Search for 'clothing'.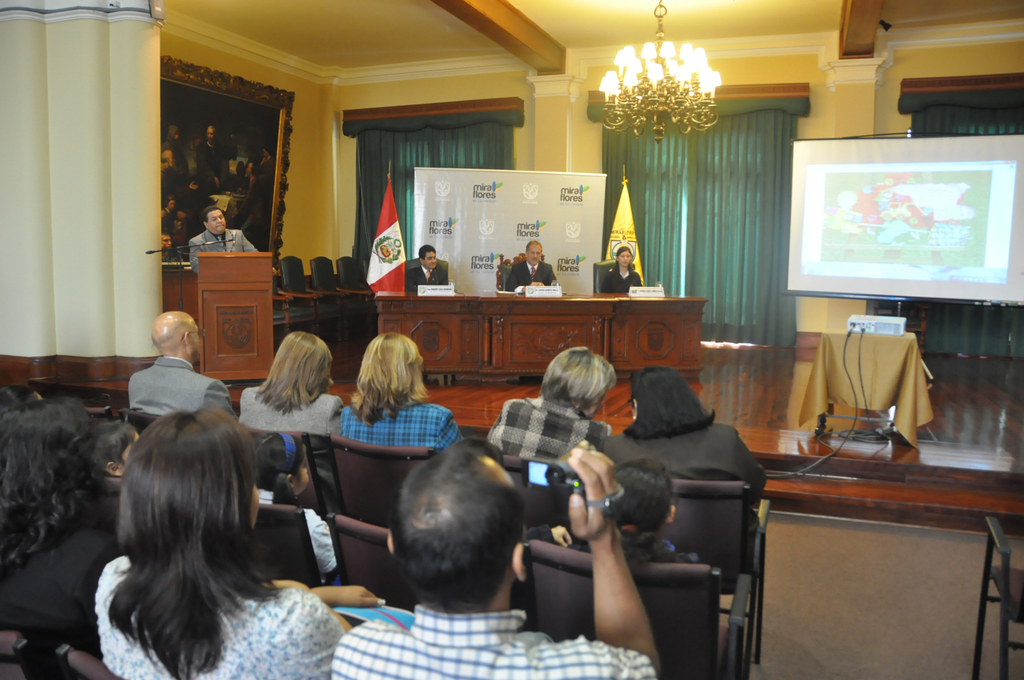
Found at region(602, 426, 768, 486).
